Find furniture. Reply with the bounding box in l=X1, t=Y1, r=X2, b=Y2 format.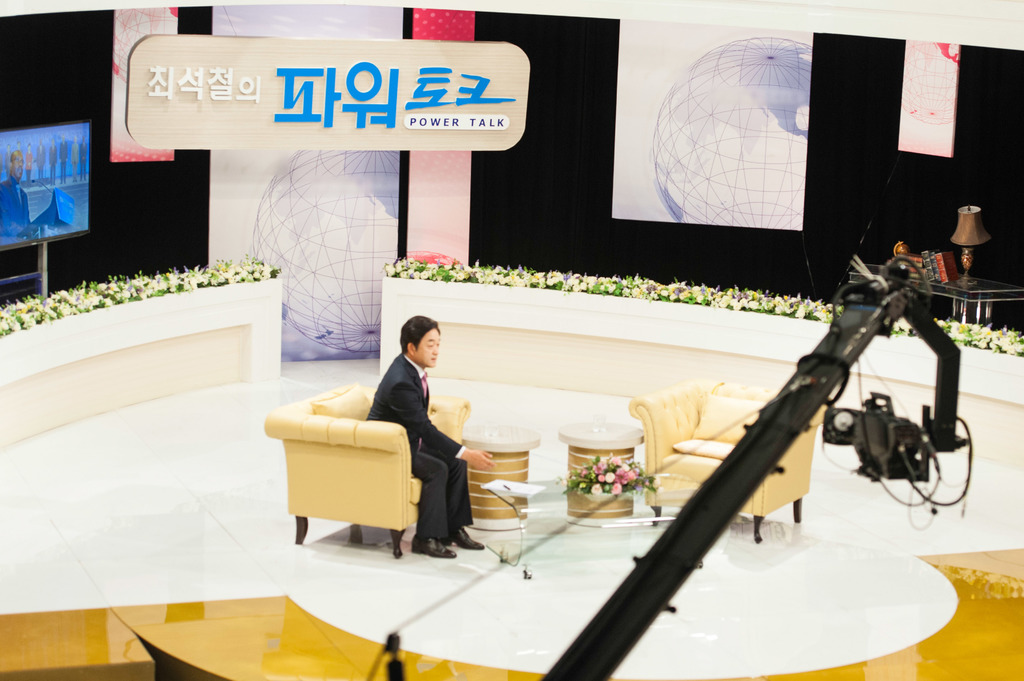
l=628, t=376, r=836, b=543.
